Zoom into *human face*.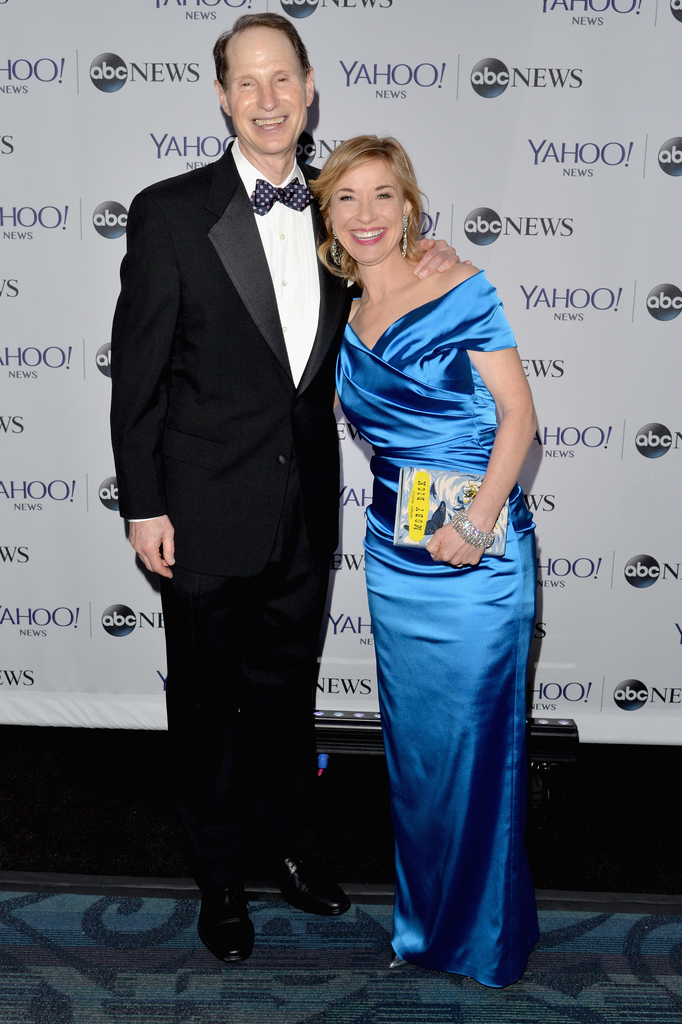
Zoom target: 227, 27, 305, 150.
